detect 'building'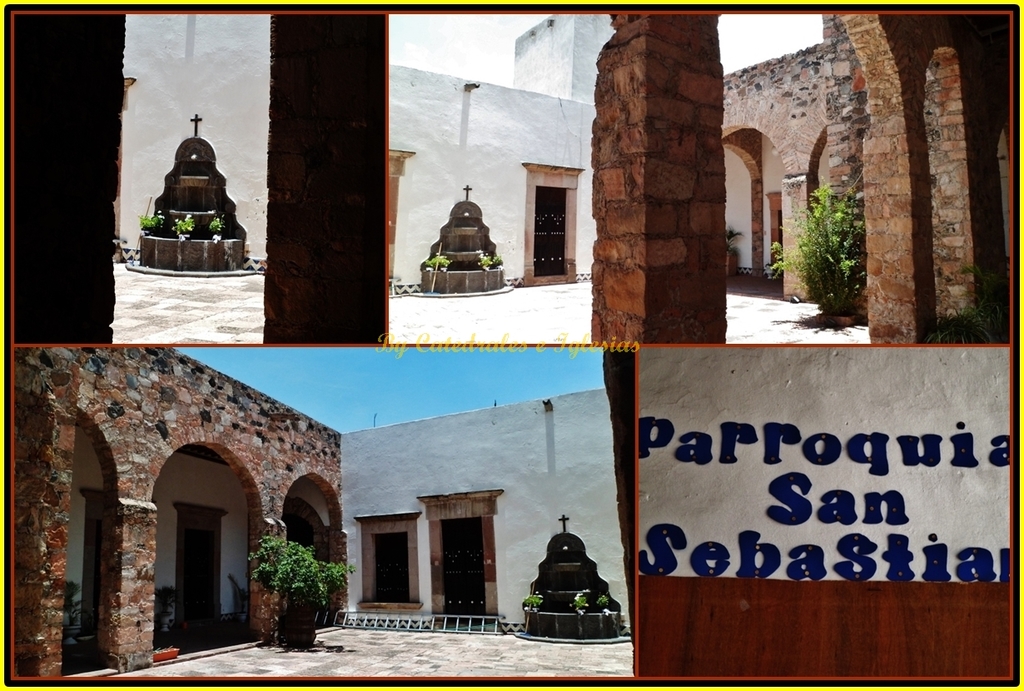
pyautogui.locateOnScreen(638, 348, 1009, 670)
